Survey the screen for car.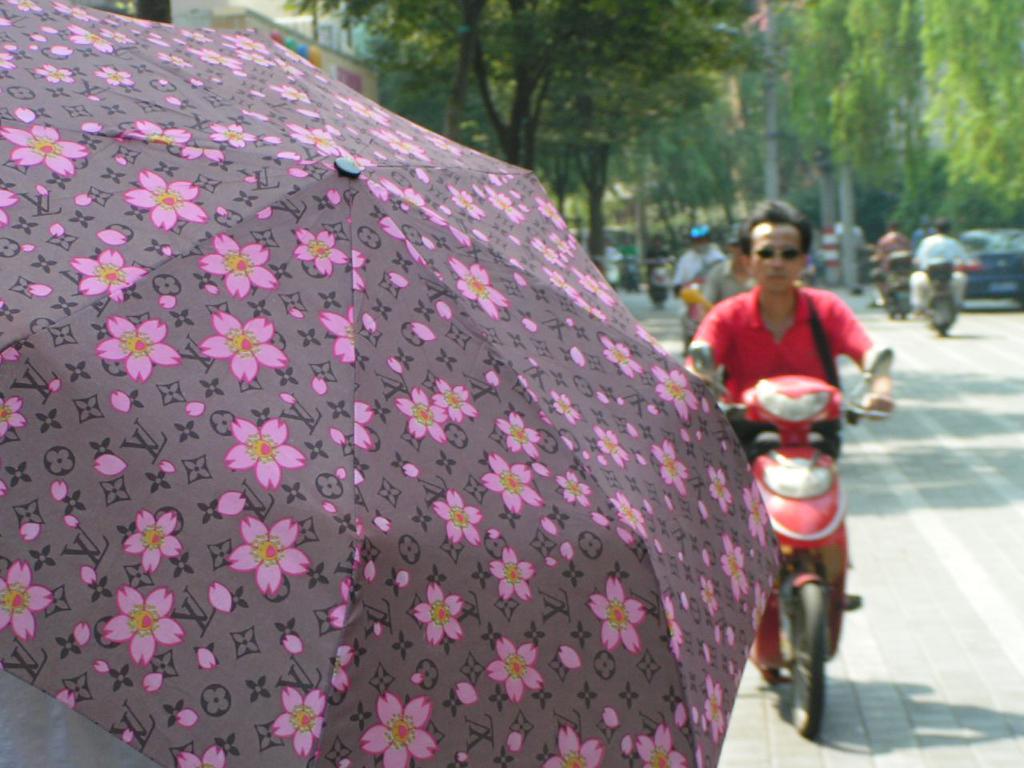
Survey found: [x1=956, y1=226, x2=1023, y2=306].
